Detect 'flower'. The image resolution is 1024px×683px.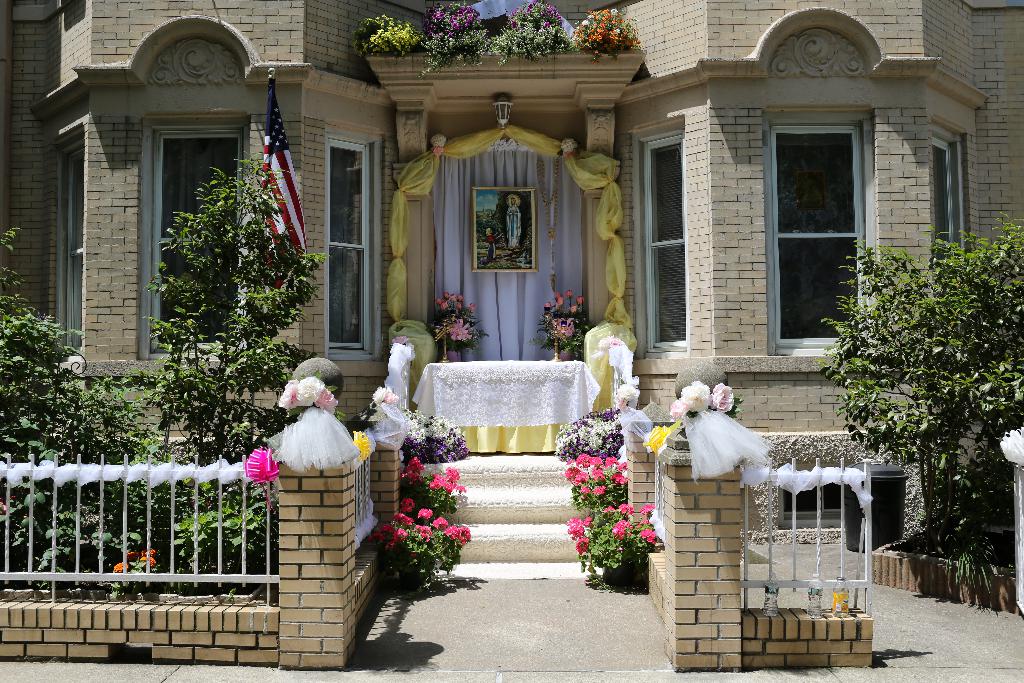
x1=618, y1=503, x2=633, y2=520.
